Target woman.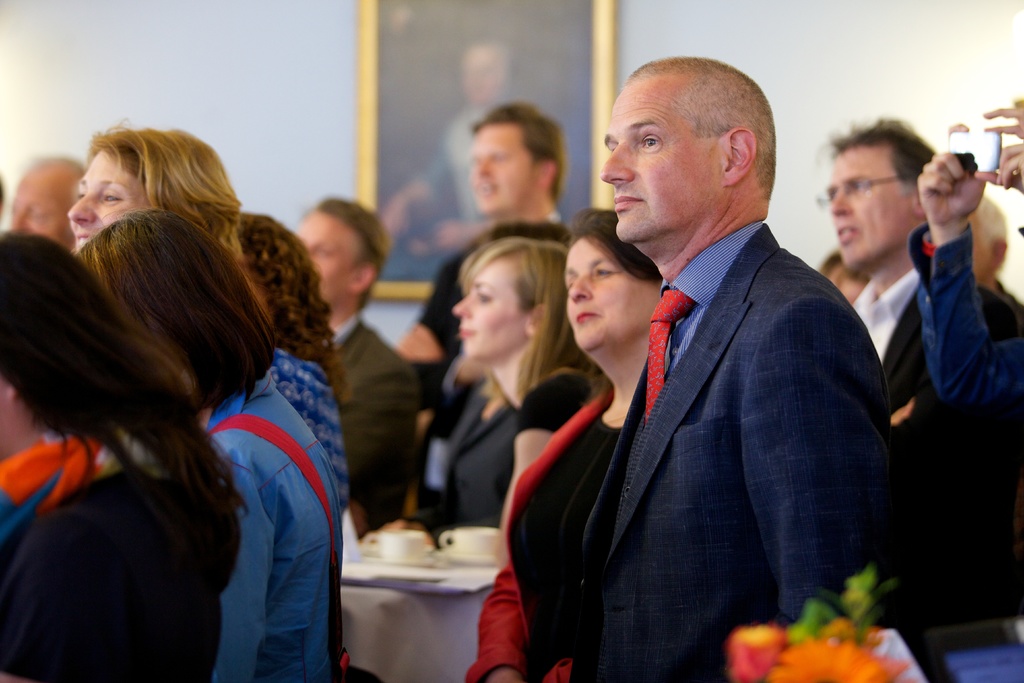
Target region: select_region(75, 208, 337, 682).
